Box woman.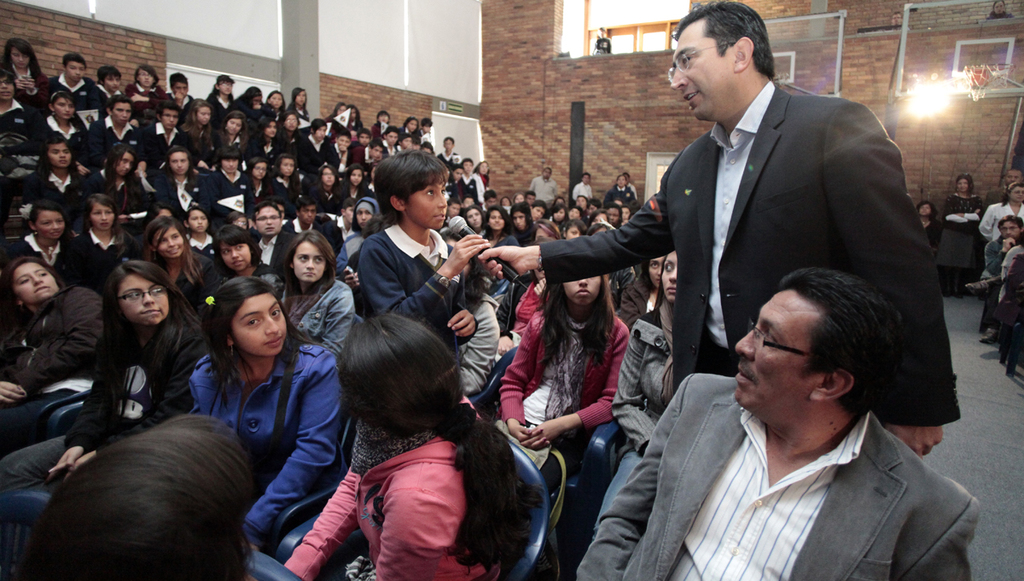
(11,197,75,282).
